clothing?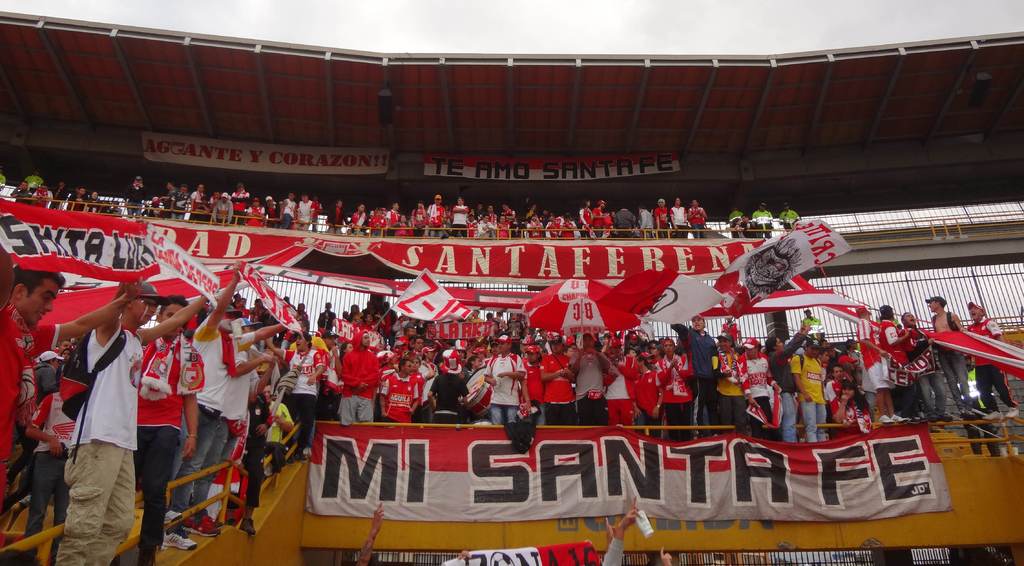
select_region(751, 207, 775, 234)
